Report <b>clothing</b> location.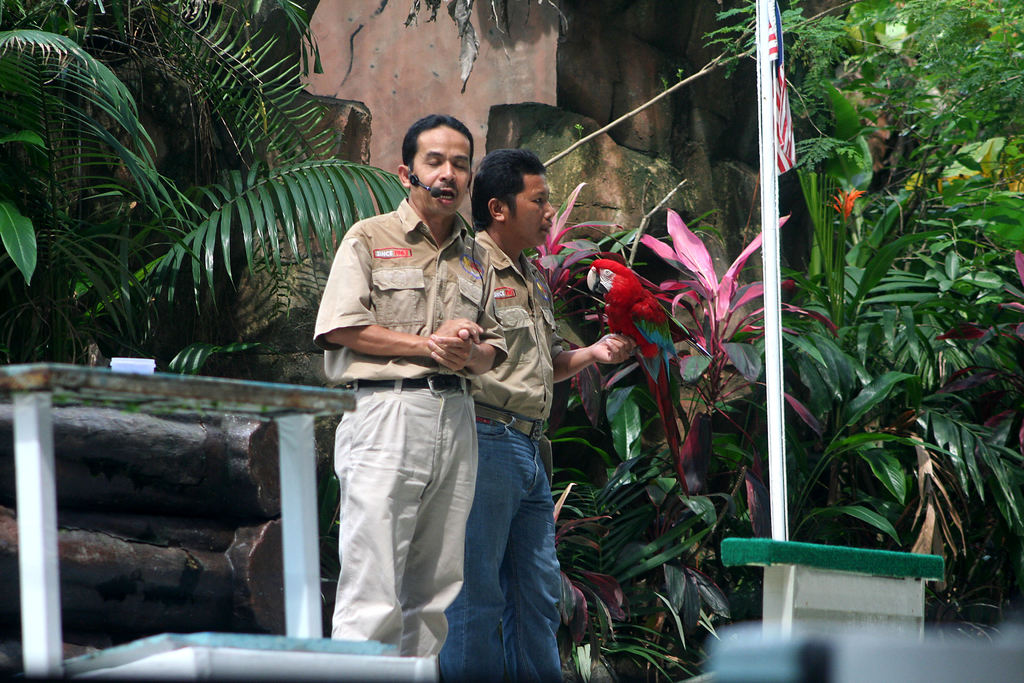
Report: [308, 202, 507, 670].
